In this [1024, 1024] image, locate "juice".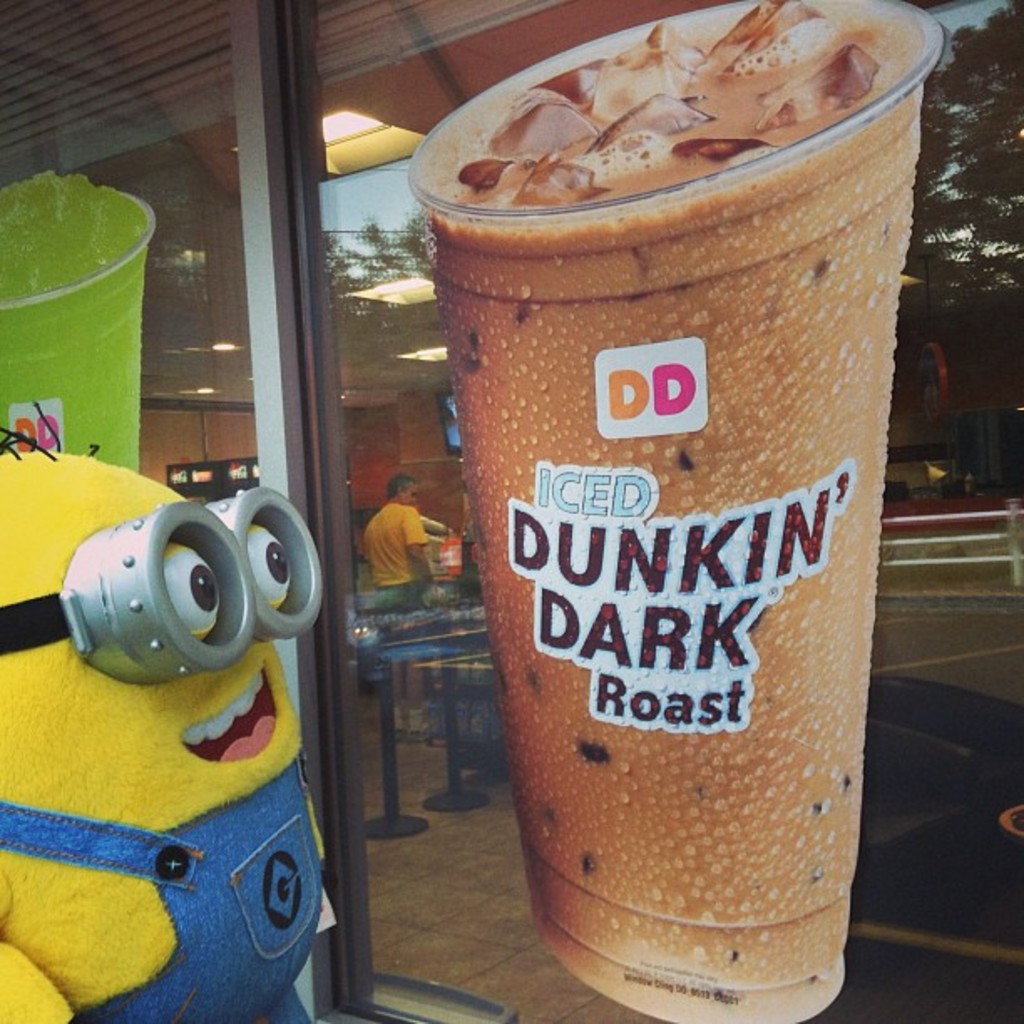
Bounding box: select_region(412, 0, 929, 1022).
